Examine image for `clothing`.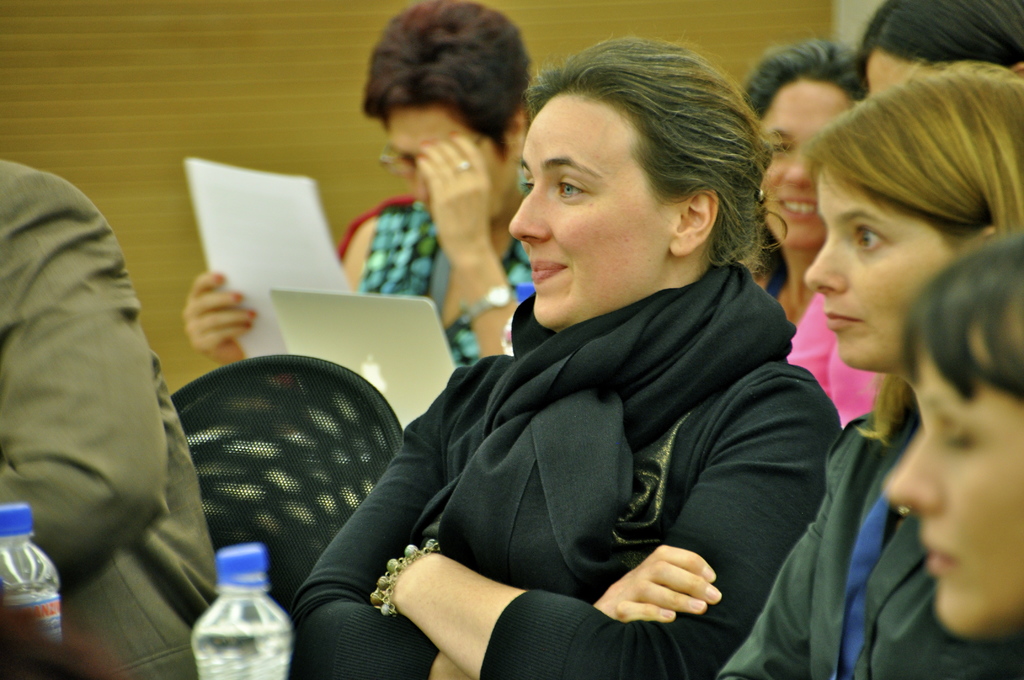
Examination result: select_region(0, 153, 215, 679).
